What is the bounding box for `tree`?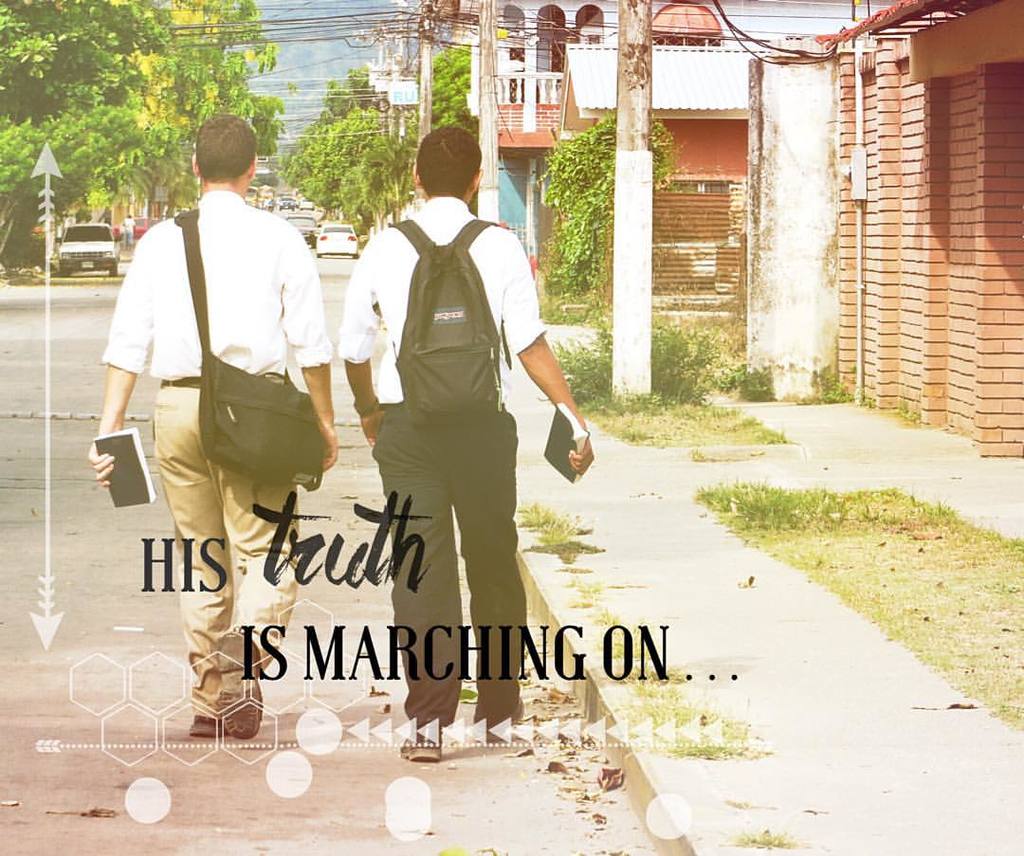
{"x1": 267, "y1": 65, "x2": 382, "y2": 177}.
